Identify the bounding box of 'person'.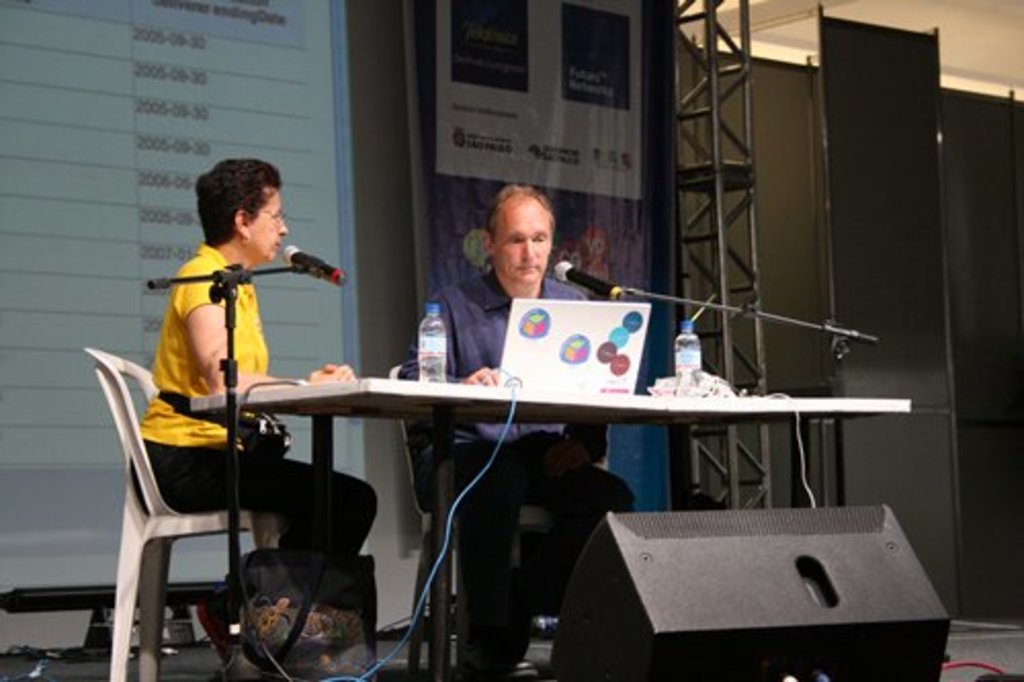
(x1=385, y1=180, x2=643, y2=680).
